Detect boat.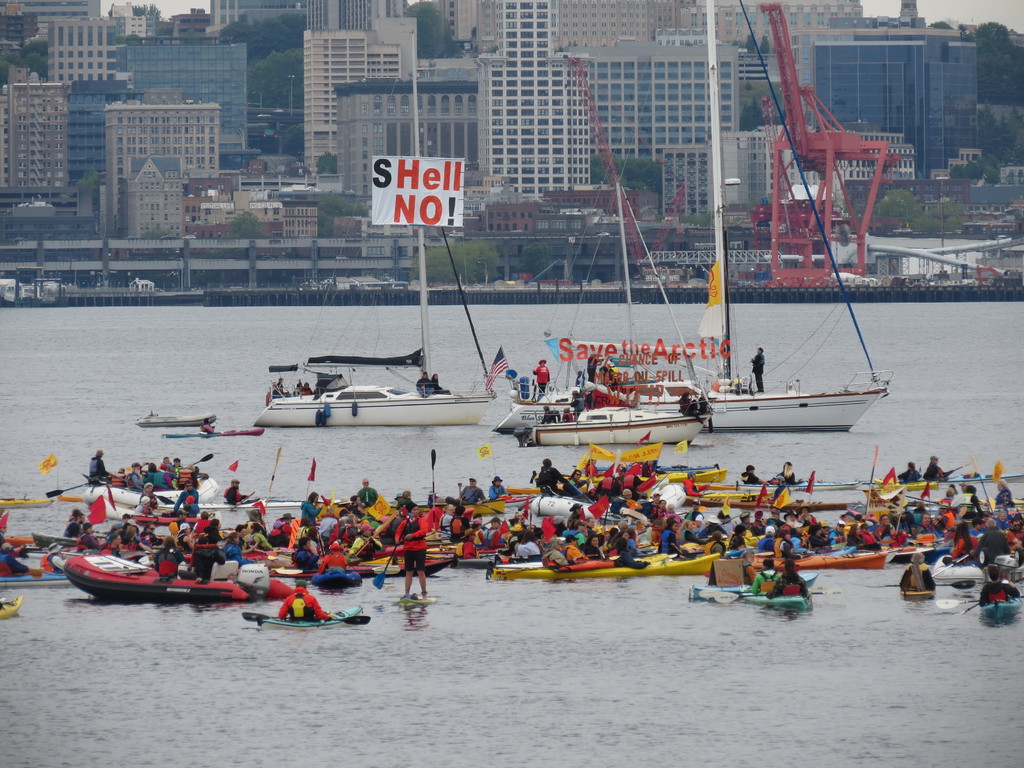
Detected at locate(271, 558, 463, 578).
